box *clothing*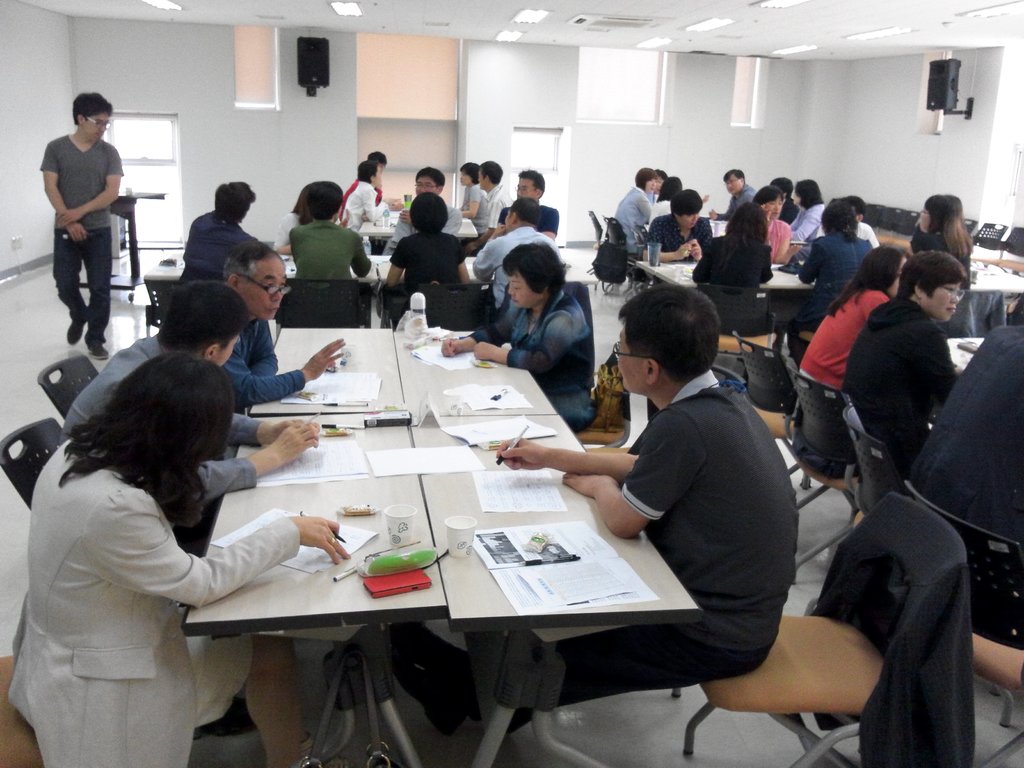
bbox=(463, 359, 815, 748)
